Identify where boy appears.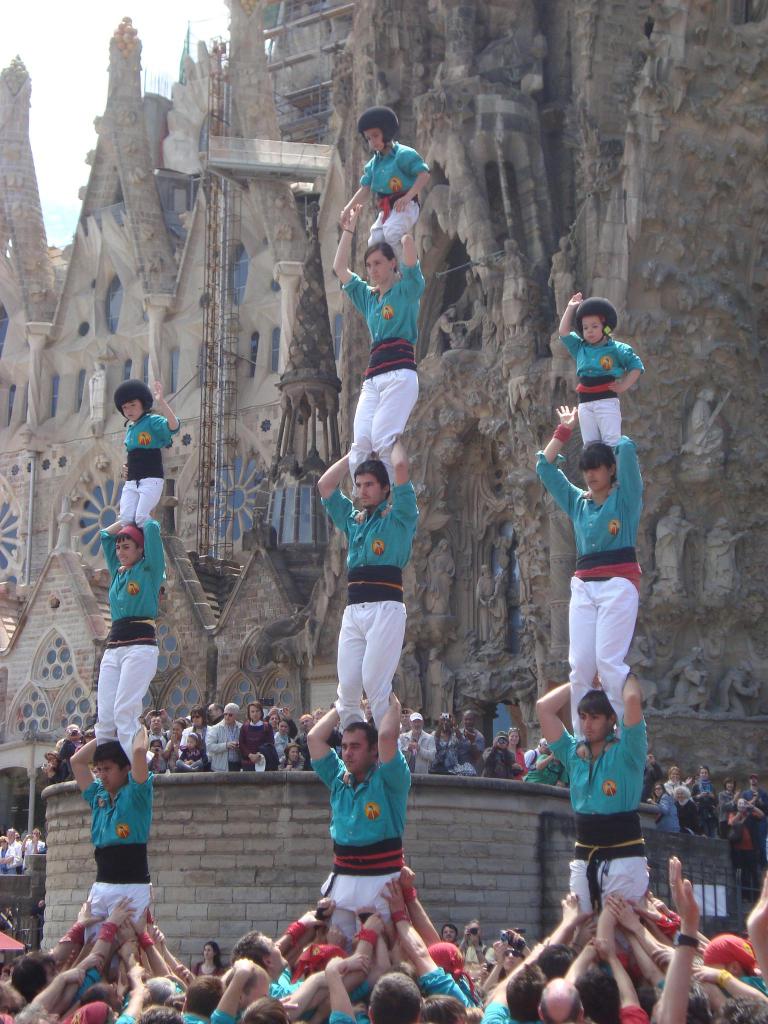
Appears at box=[559, 289, 641, 460].
